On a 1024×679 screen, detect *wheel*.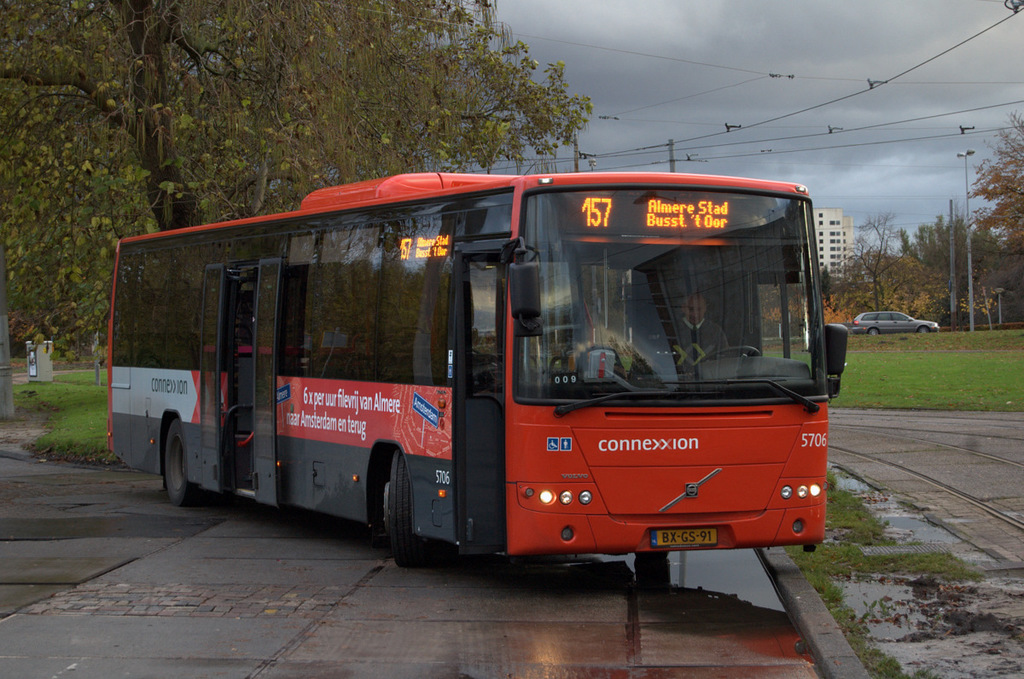
(870, 328, 879, 333).
